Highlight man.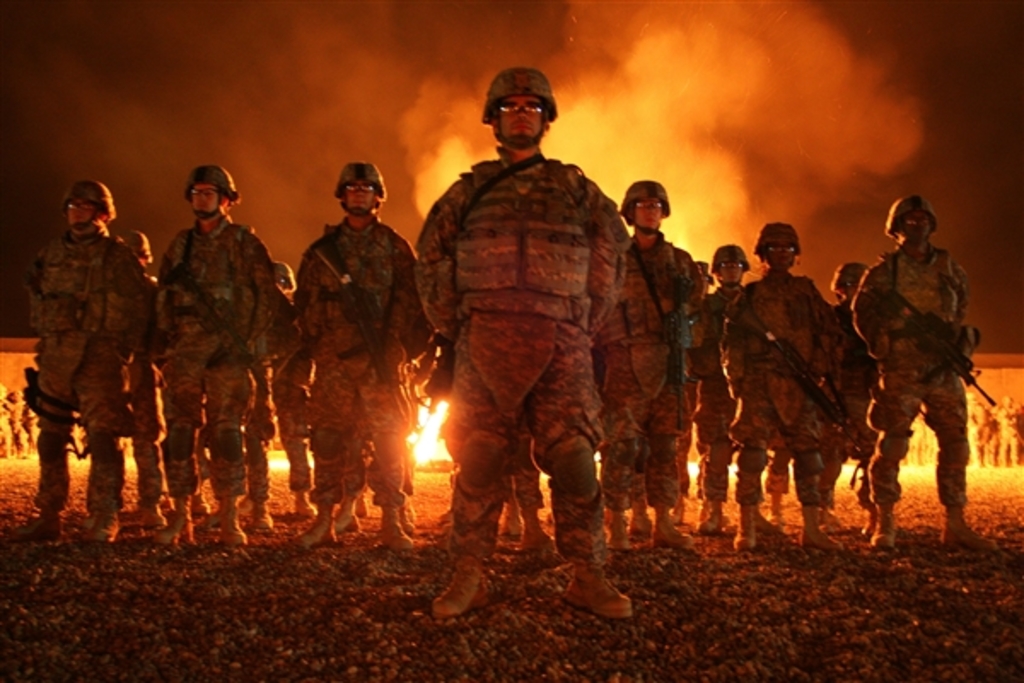
Highlighted region: (x1=410, y1=61, x2=647, y2=628).
